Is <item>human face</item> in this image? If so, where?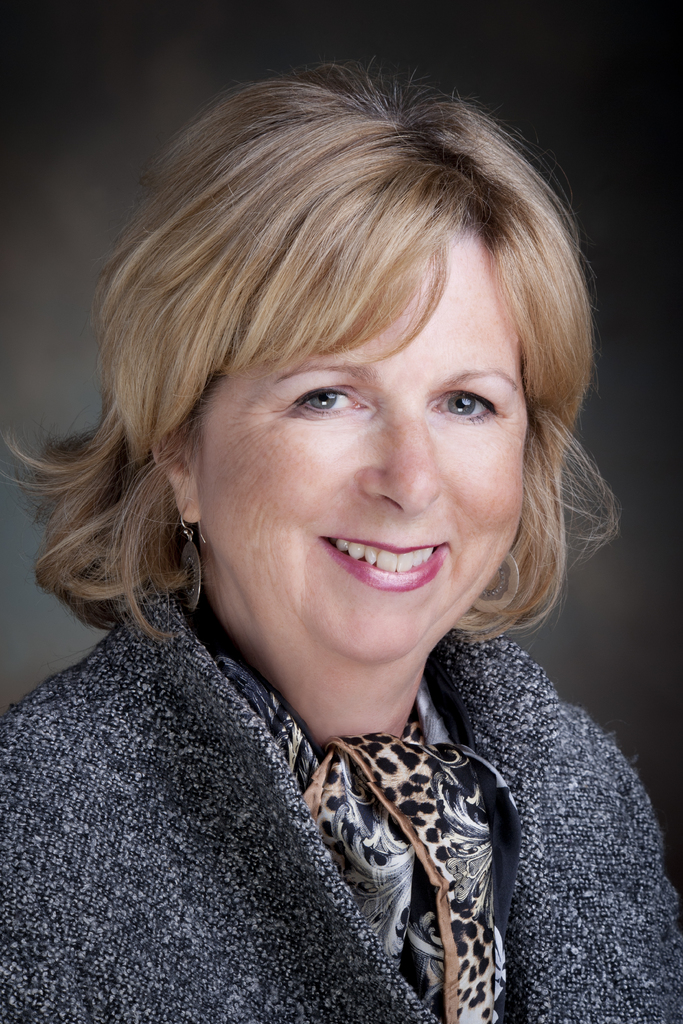
Yes, at x1=205, y1=241, x2=527, y2=666.
